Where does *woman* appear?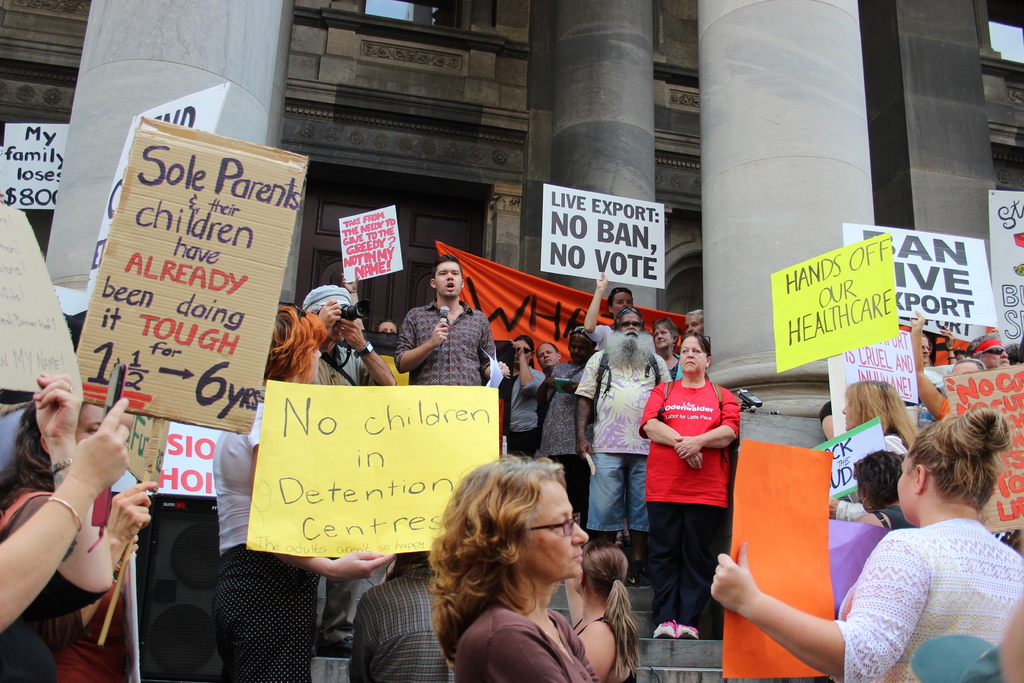
Appears at 212 300 333 682.
